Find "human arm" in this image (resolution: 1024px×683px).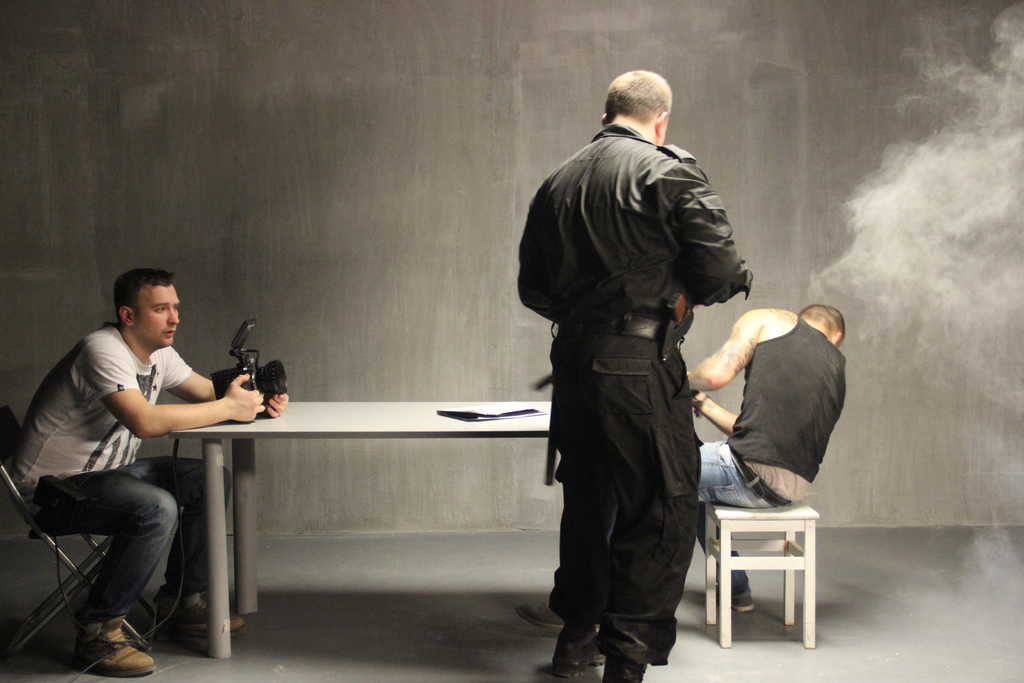
box=[686, 393, 751, 438].
